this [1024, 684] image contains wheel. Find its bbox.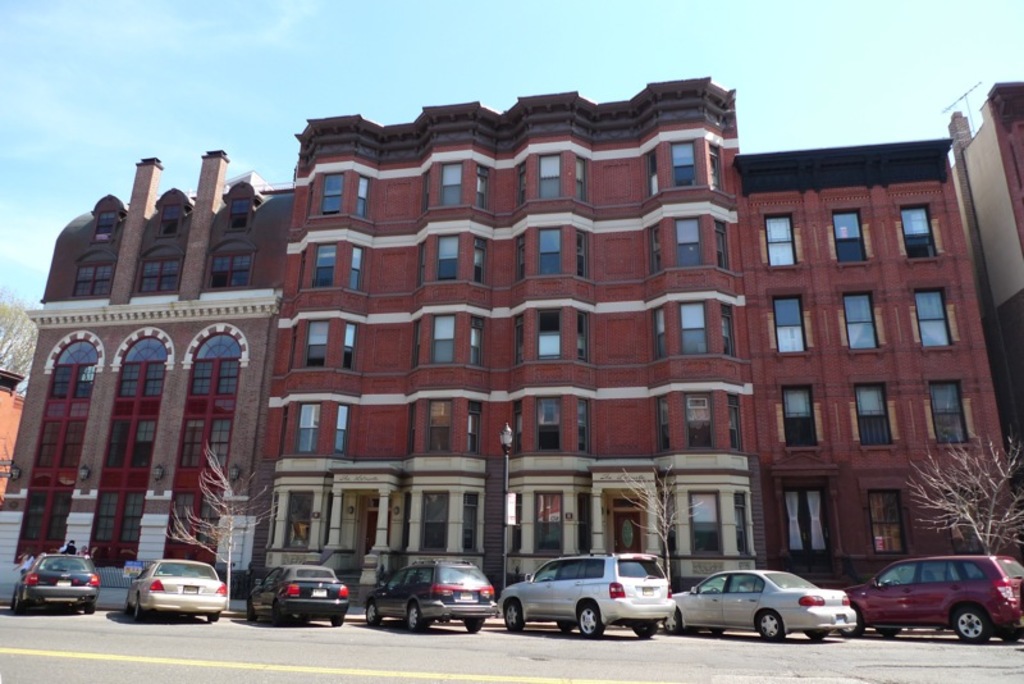
<bbox>12, 599, 28, 614</bbox>.
